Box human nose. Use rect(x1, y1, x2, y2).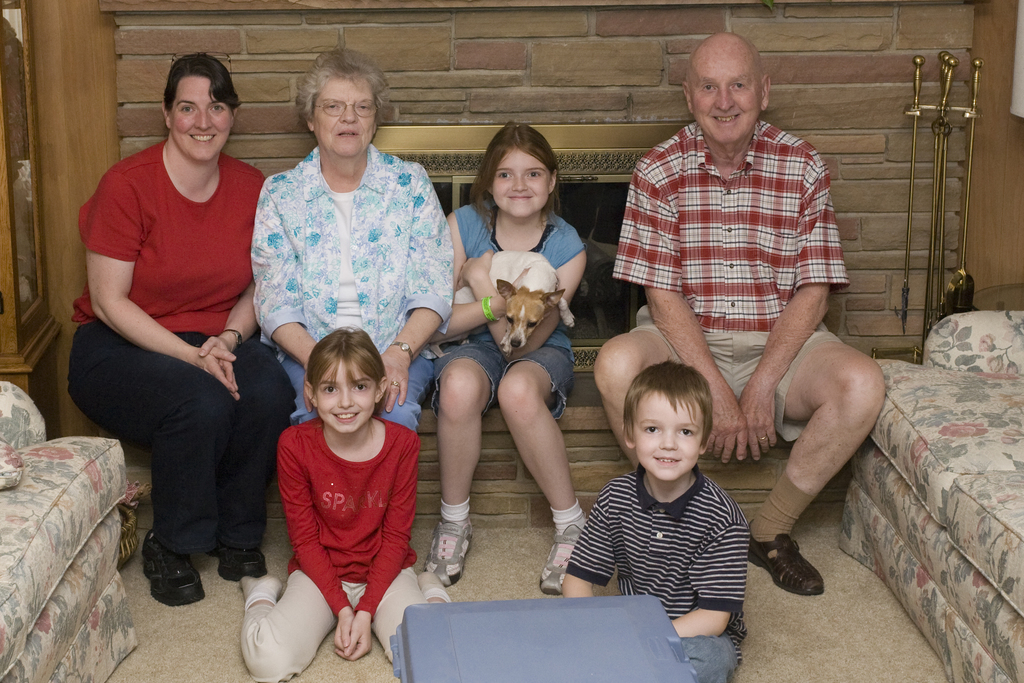
rect(660, 431, 678, 449).
